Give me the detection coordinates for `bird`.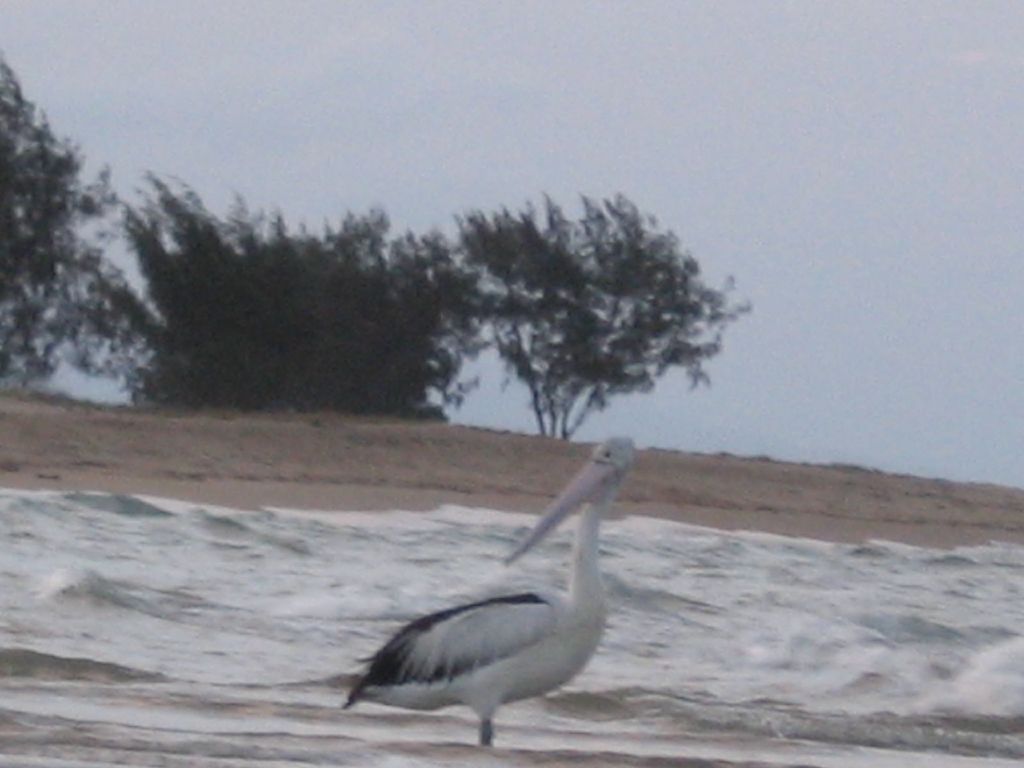
x1=326 y1=458 x2=636 y2=745.
